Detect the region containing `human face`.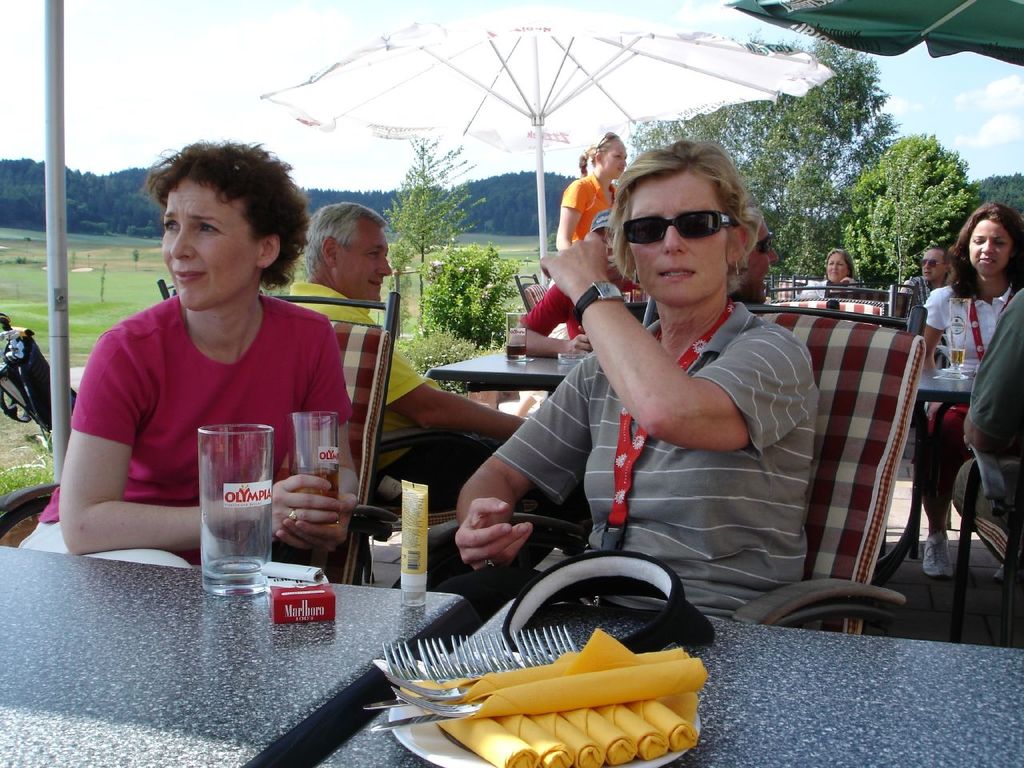
<region>745, 223, 779, 303</region>.
